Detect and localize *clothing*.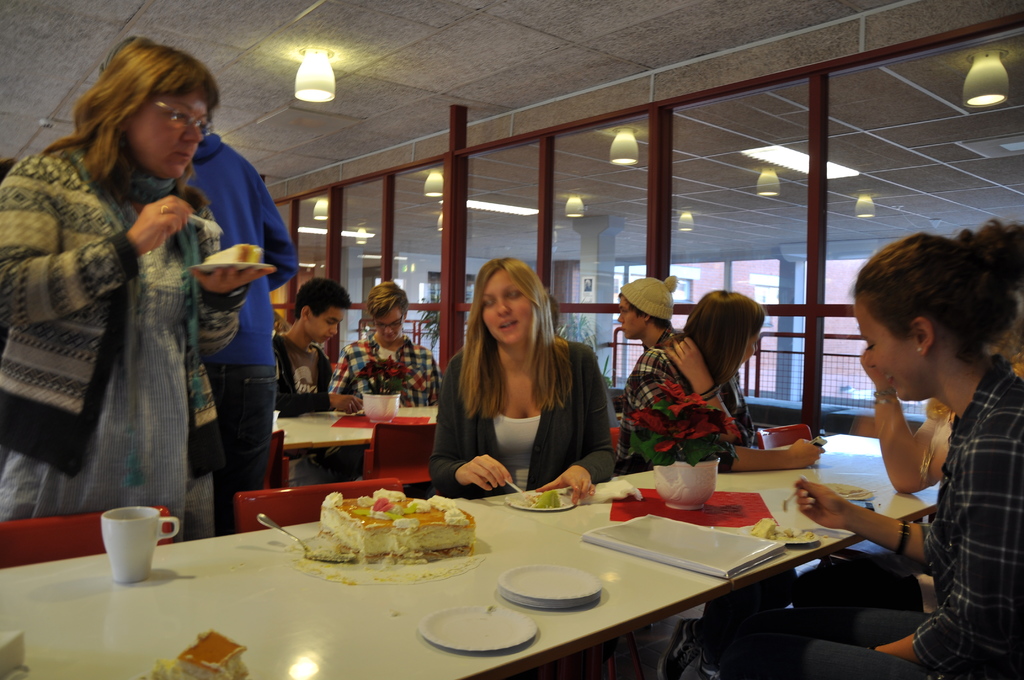
Localized at {"left": 272, "top": 328, "right": 332, "bottom": 417}.
